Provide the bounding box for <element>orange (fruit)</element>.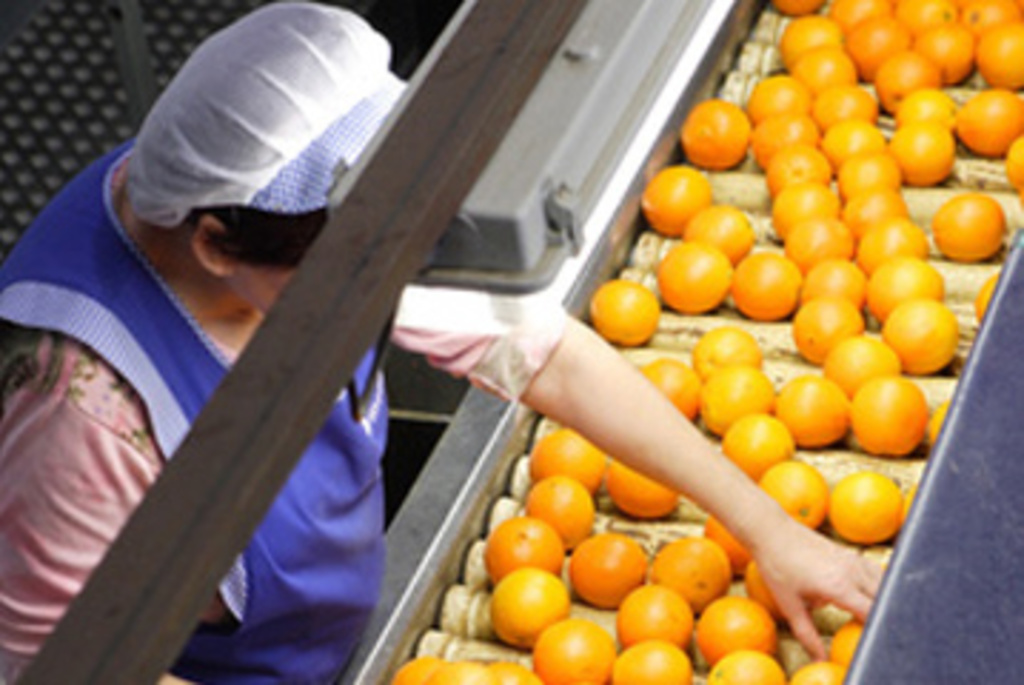
x1=696, y1=360, x2=784, y2=428.
